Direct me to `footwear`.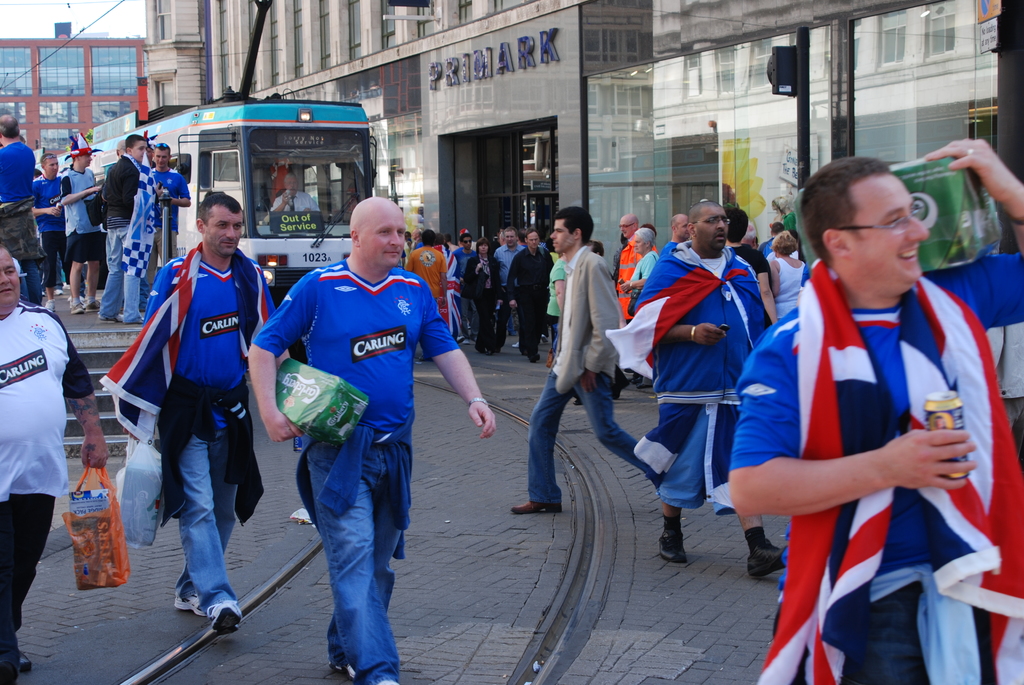
Direction: (529,352,541,361).
